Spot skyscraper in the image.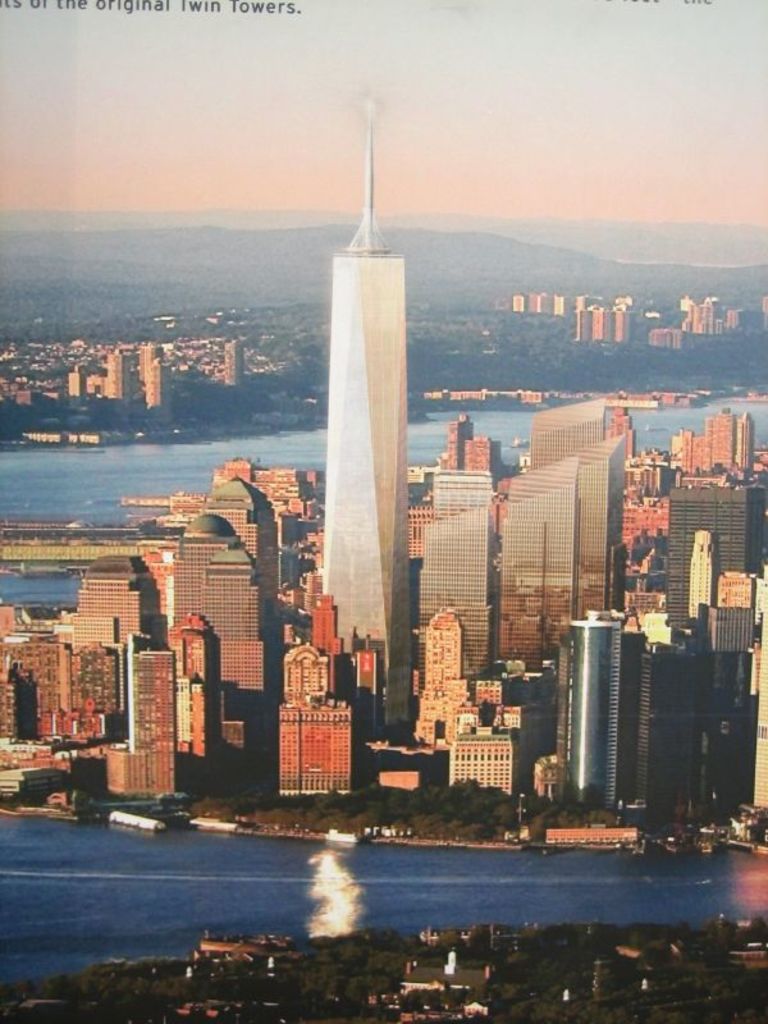
skyscraper found at (left=159, top=524, right=282, bottom=717).
